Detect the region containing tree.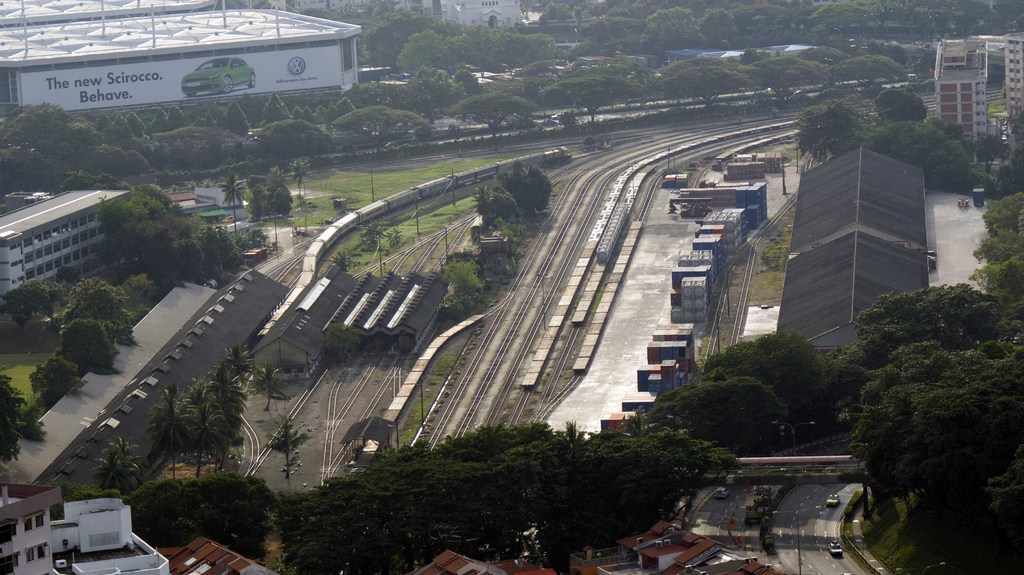
<region>92, 436, 143, 503</region>.
